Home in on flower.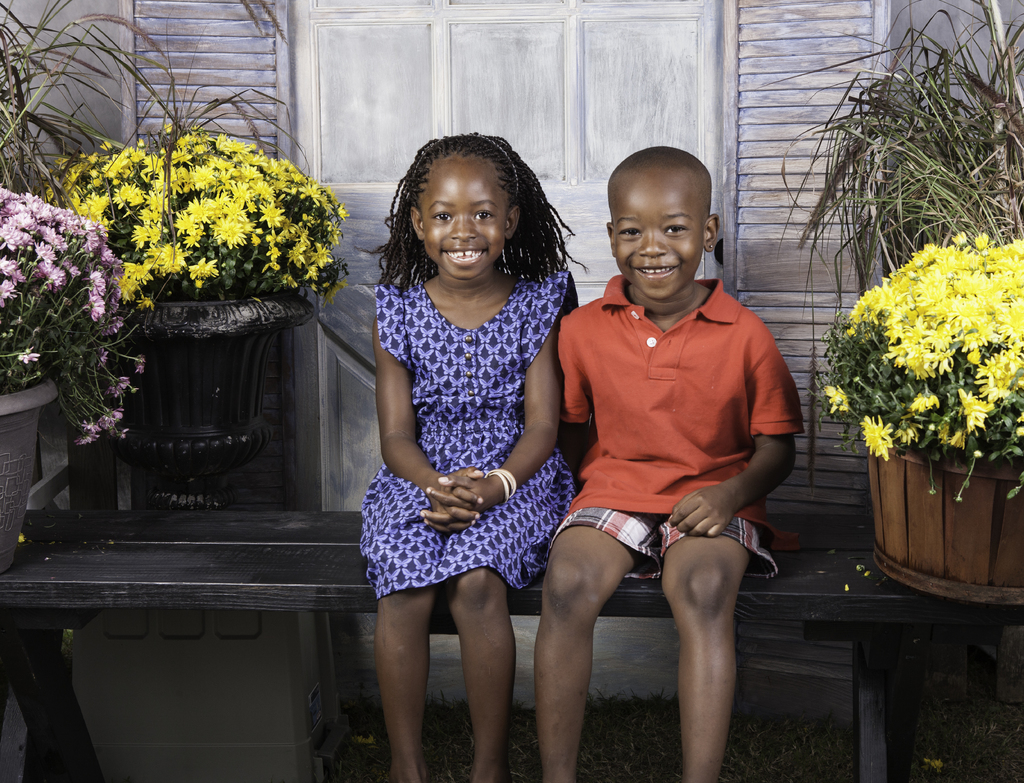
Homed in at rect(20, 350, 38, 365).
